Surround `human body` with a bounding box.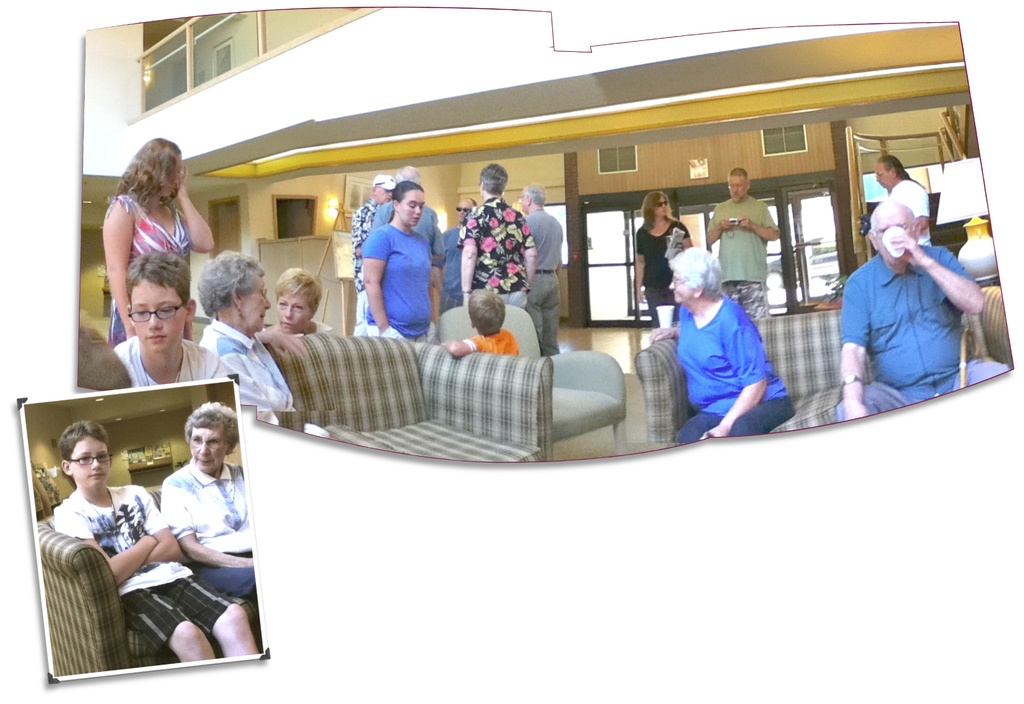
{"left": 111, "top": 338, "right": 255, "bottom": 413}.
